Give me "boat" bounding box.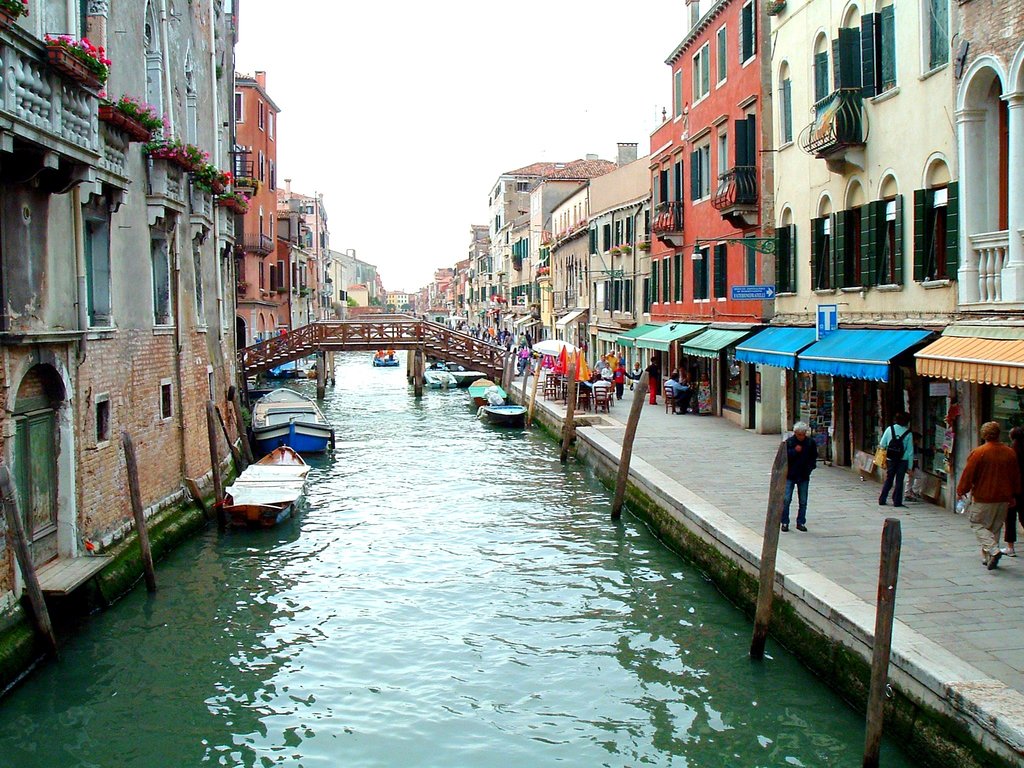
422:367:459:388.
